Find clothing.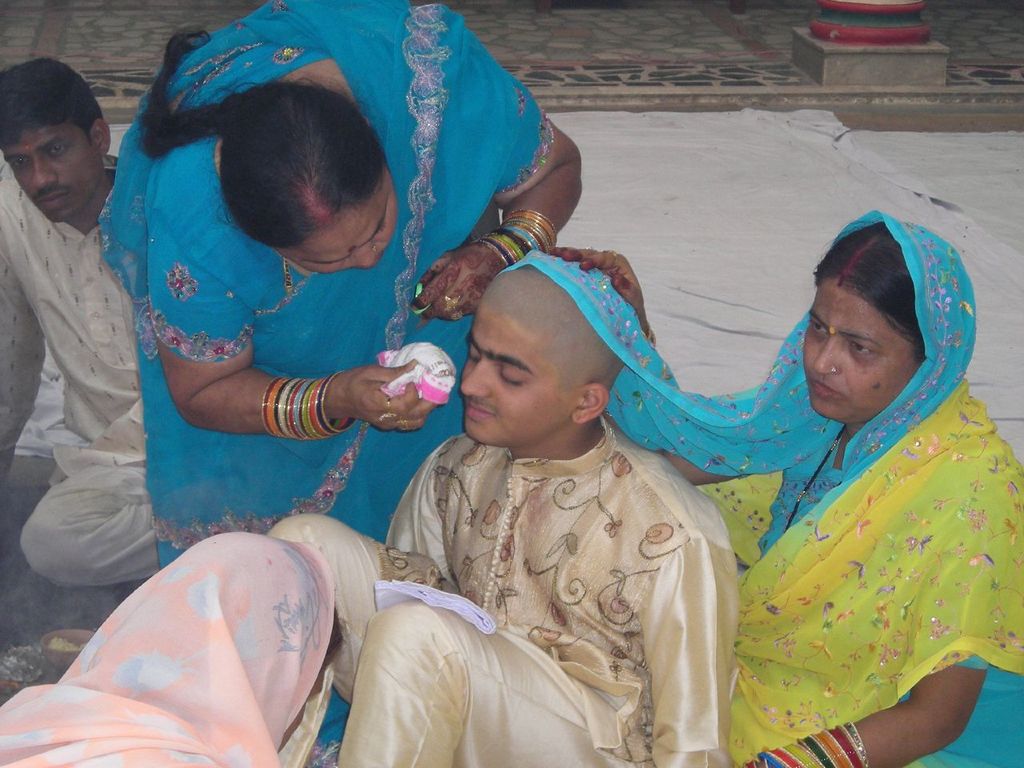
[left=263, top=429, right=741, bottom=767].
